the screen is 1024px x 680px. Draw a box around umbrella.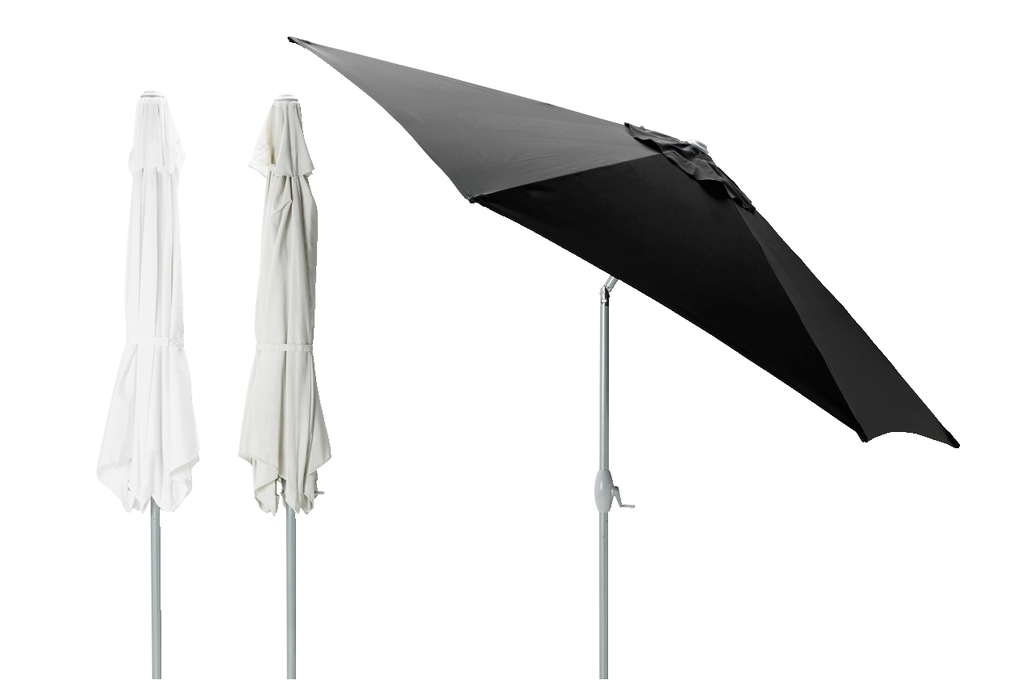
<bbox>276, 40, 1023, 468</bbox>.
